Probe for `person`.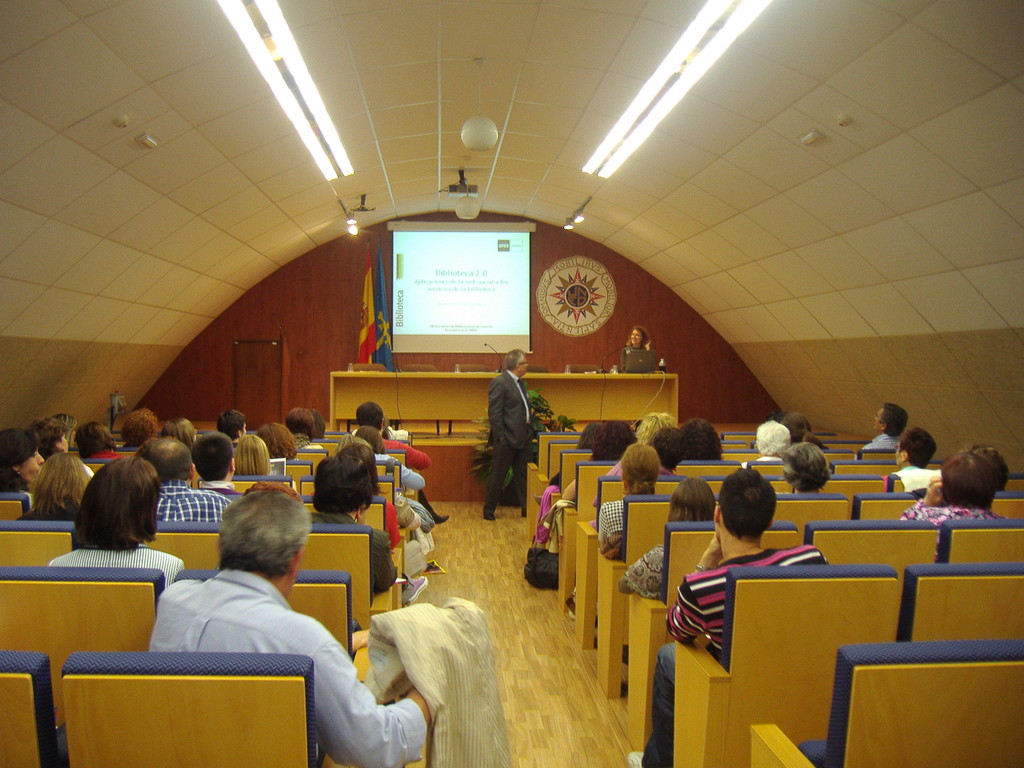
Probe result: (739, 420, 790, 468).
